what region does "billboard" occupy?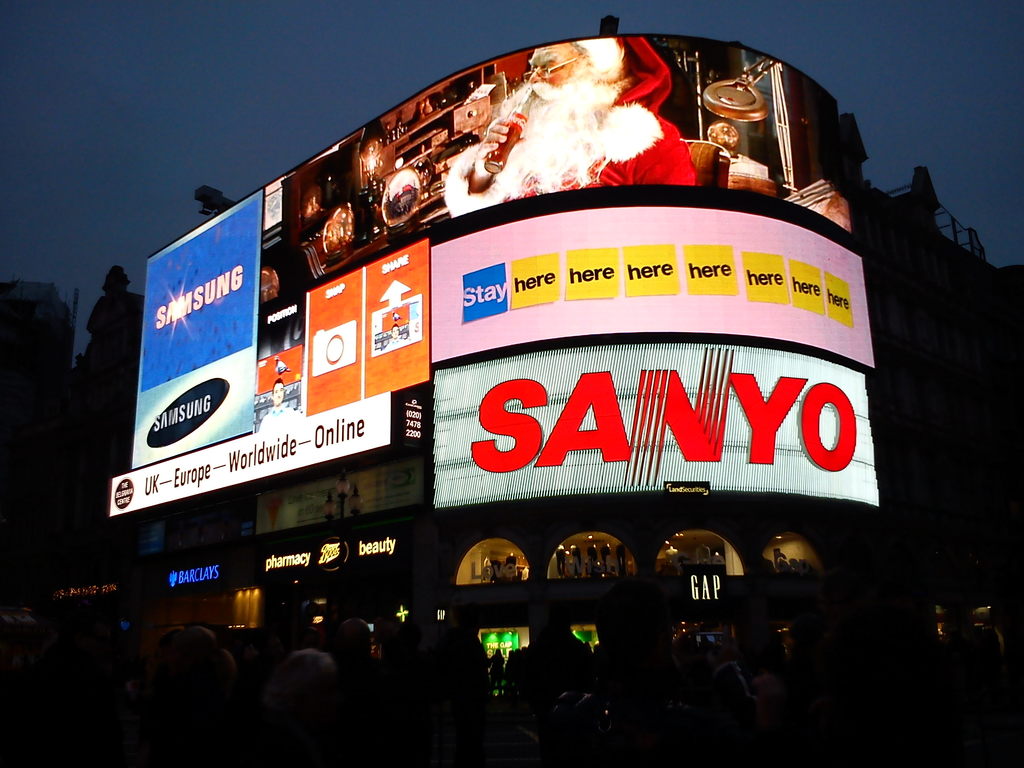
[left=128, top=185, right=263, bottom=467].
